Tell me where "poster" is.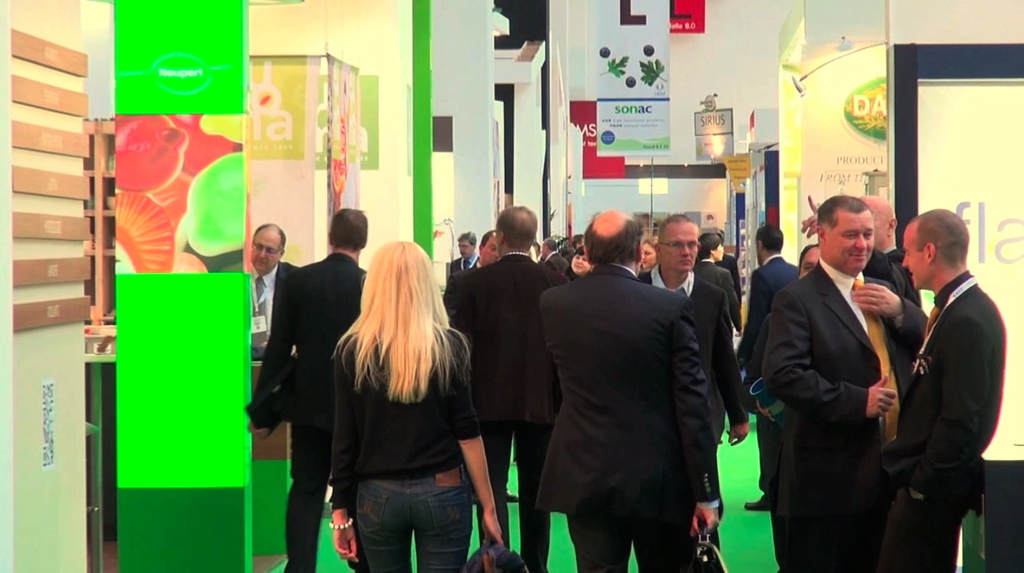
"poster" is at (241, 53, 314, 162).
